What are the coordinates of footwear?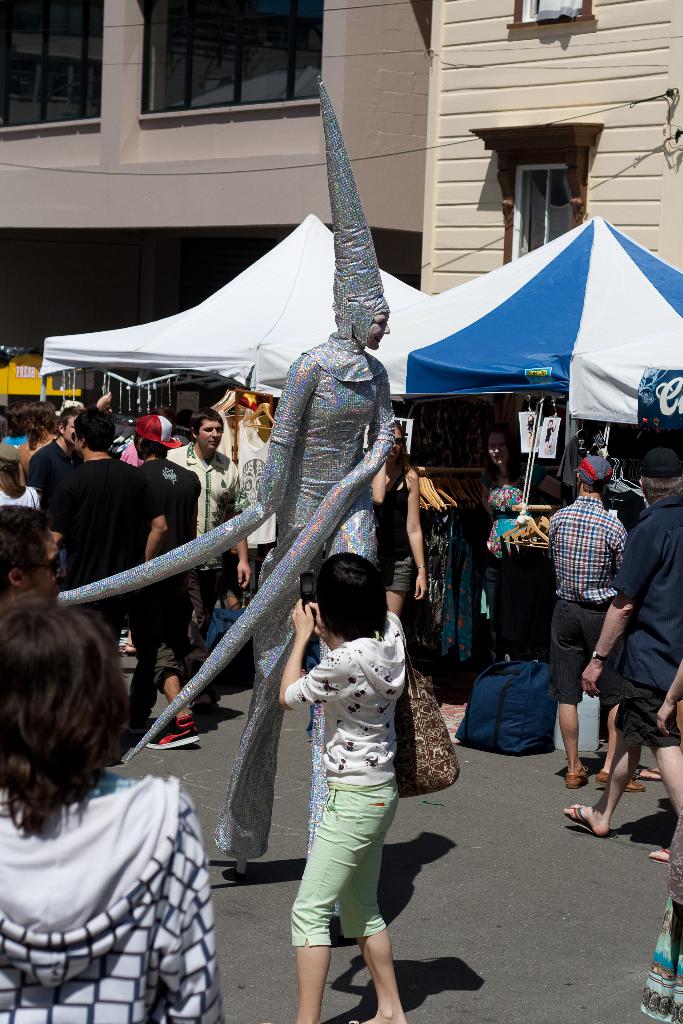
bbox=(597, 764, 641, 790).
